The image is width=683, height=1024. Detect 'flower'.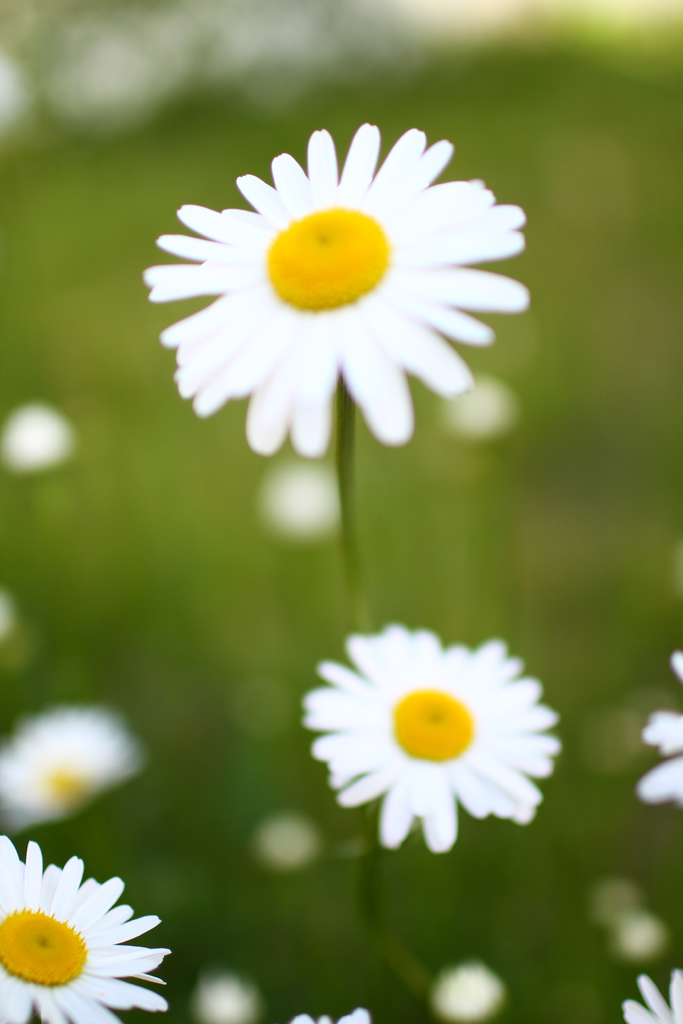
Detection: 0,707,140,824.
